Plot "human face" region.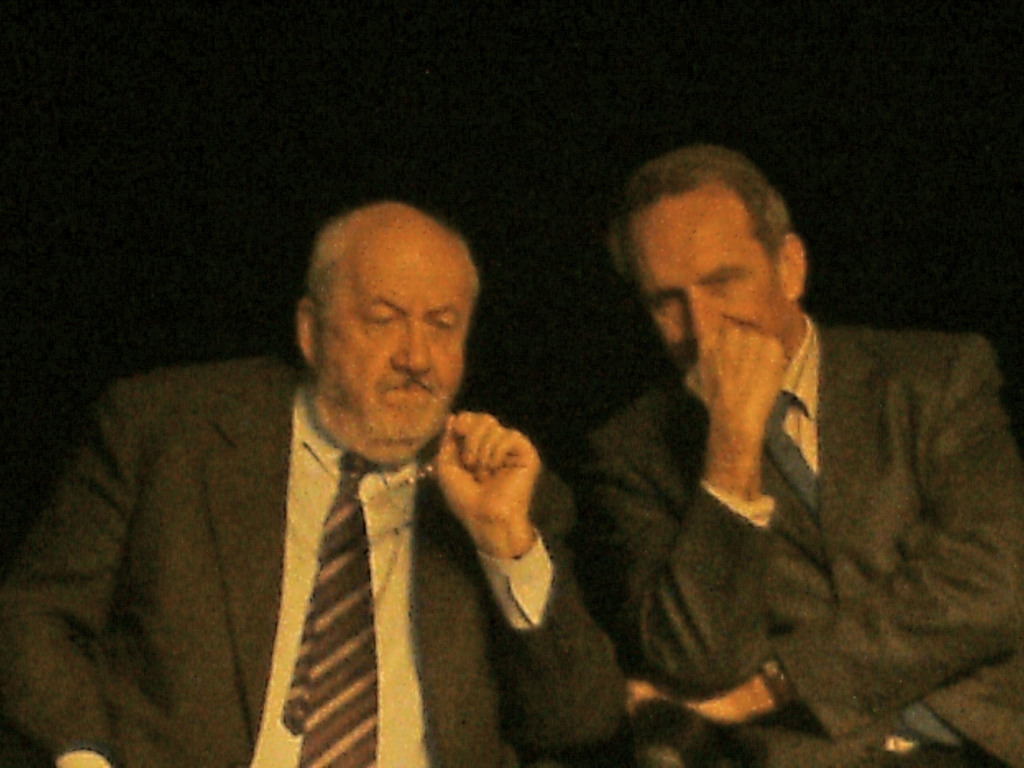
Plotted at crop(307, 232, 472, 431).
